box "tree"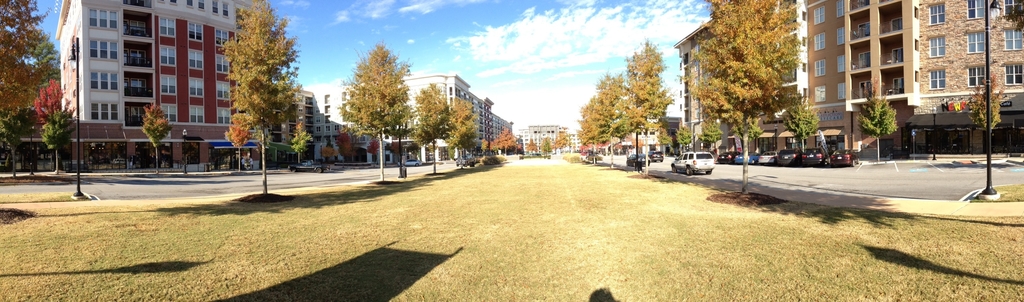
pyautogui.locateOnScreen(576, 99, 607, 164)
